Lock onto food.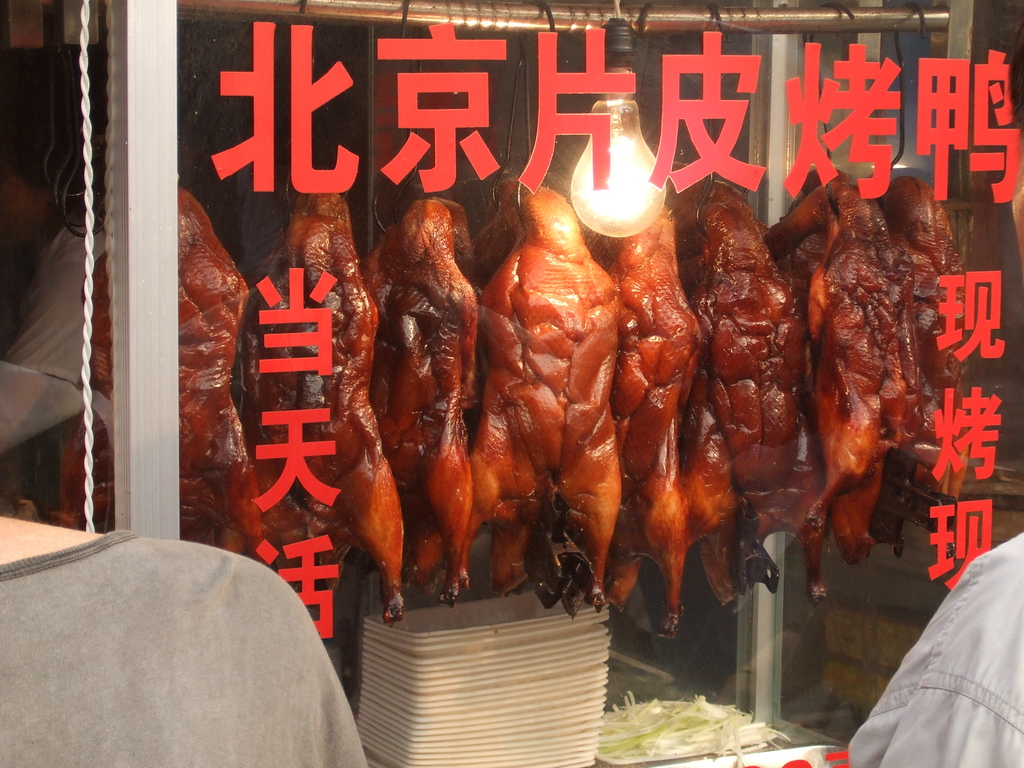
Locked: 83 185 268 557.
